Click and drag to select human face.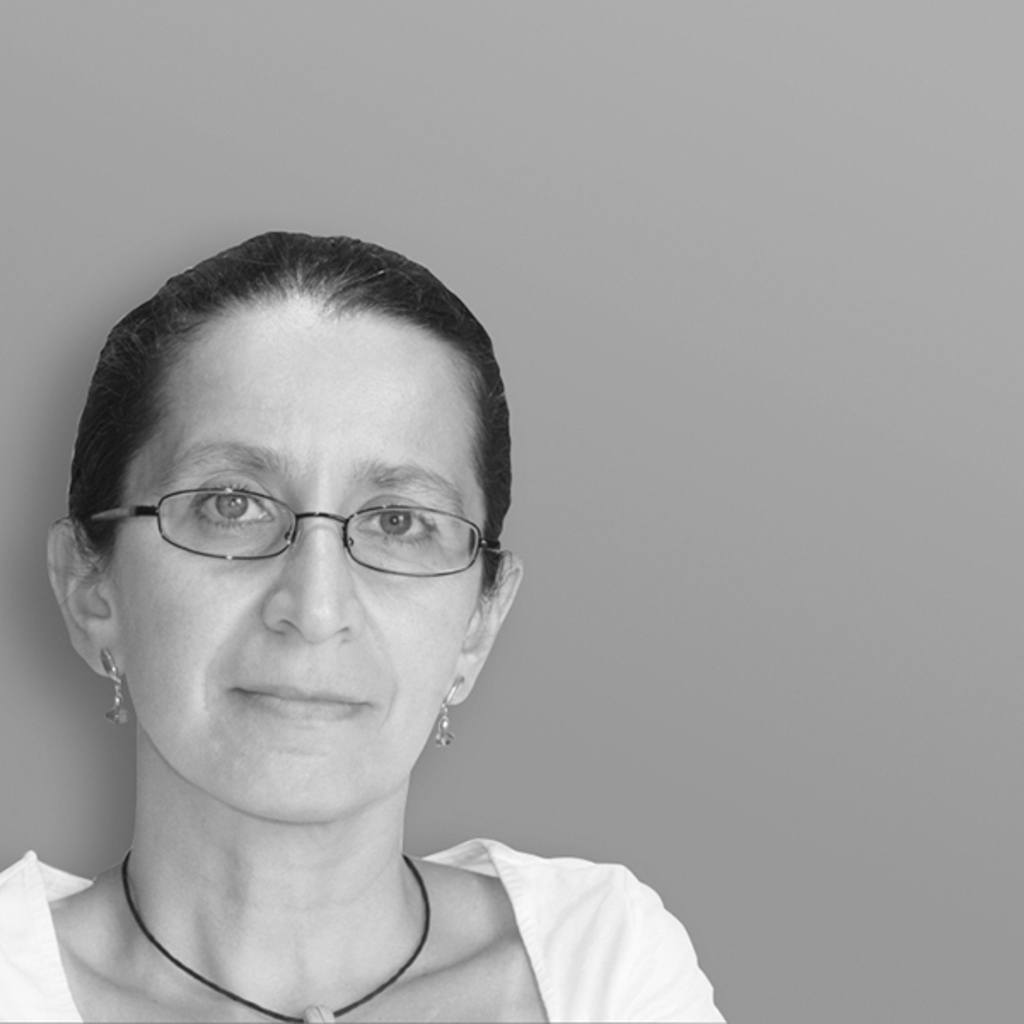
Selection: (108,297,490,817).
